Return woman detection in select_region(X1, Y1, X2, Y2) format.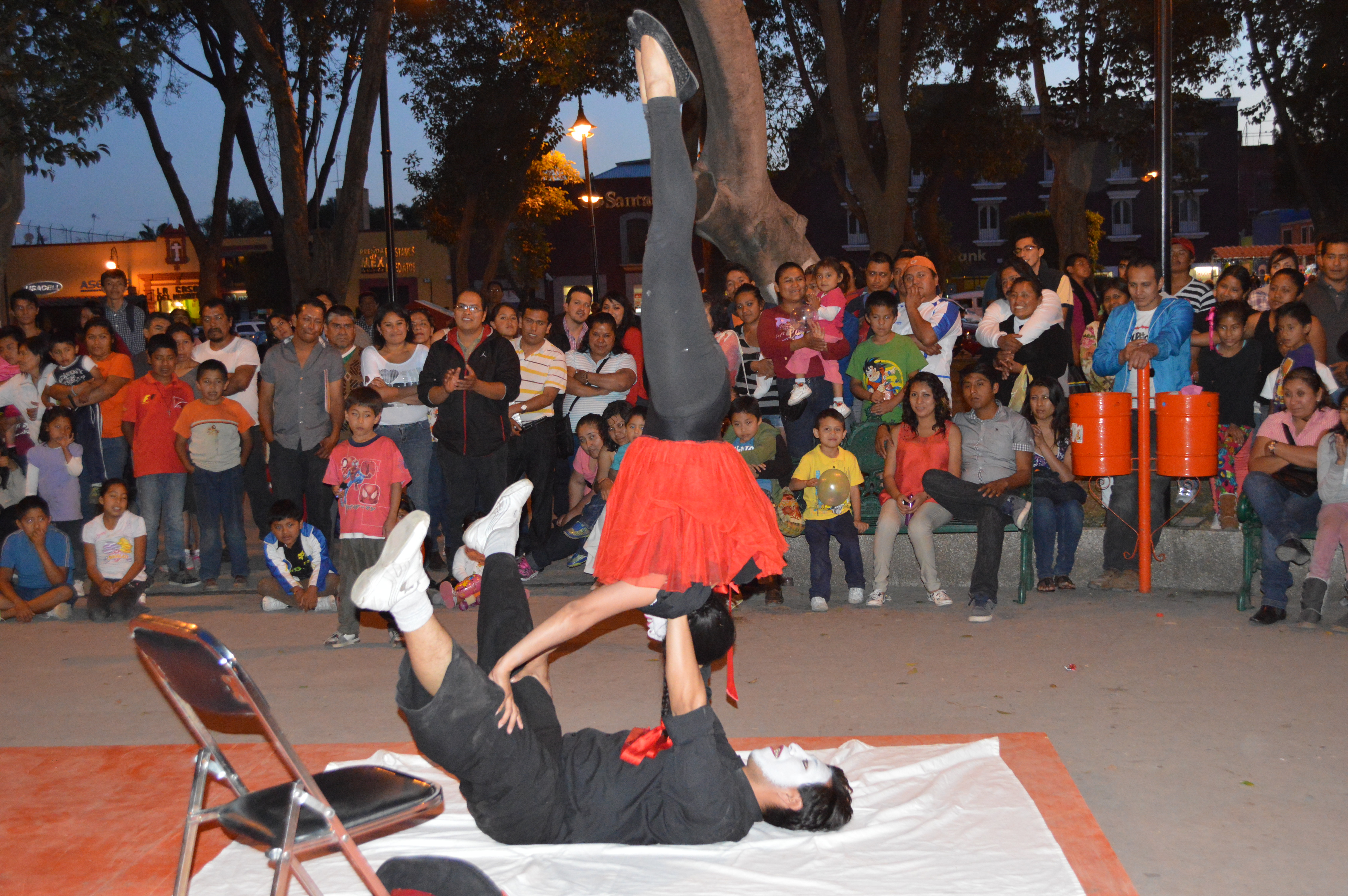
select_region(19, 91, 56, 153).
